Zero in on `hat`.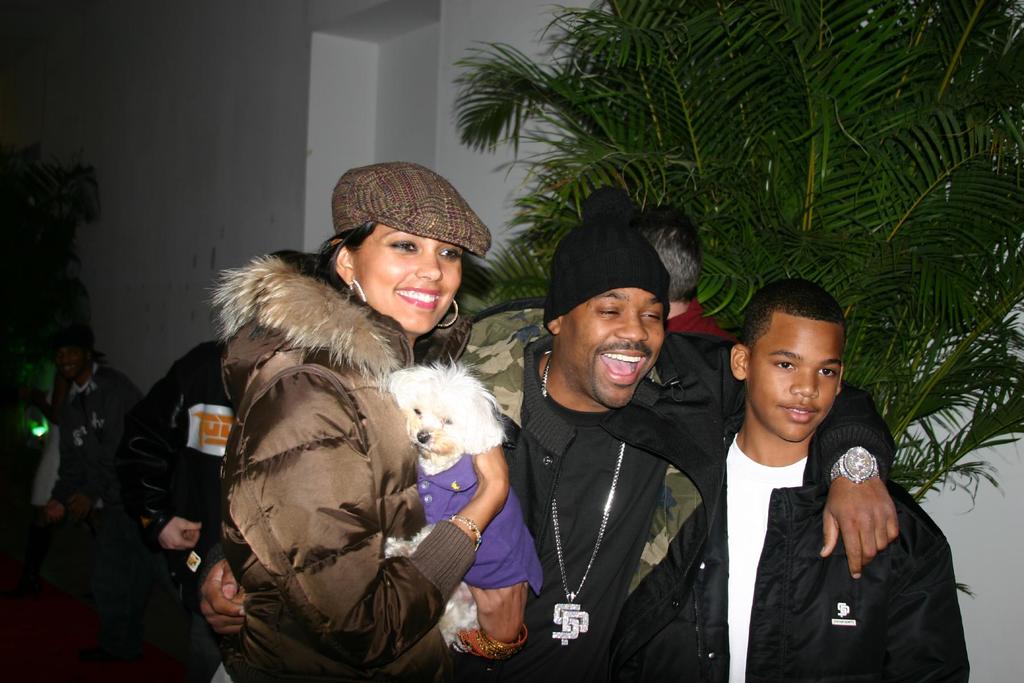
Zeroed in: l=333, t=160, r=493, b=260.
